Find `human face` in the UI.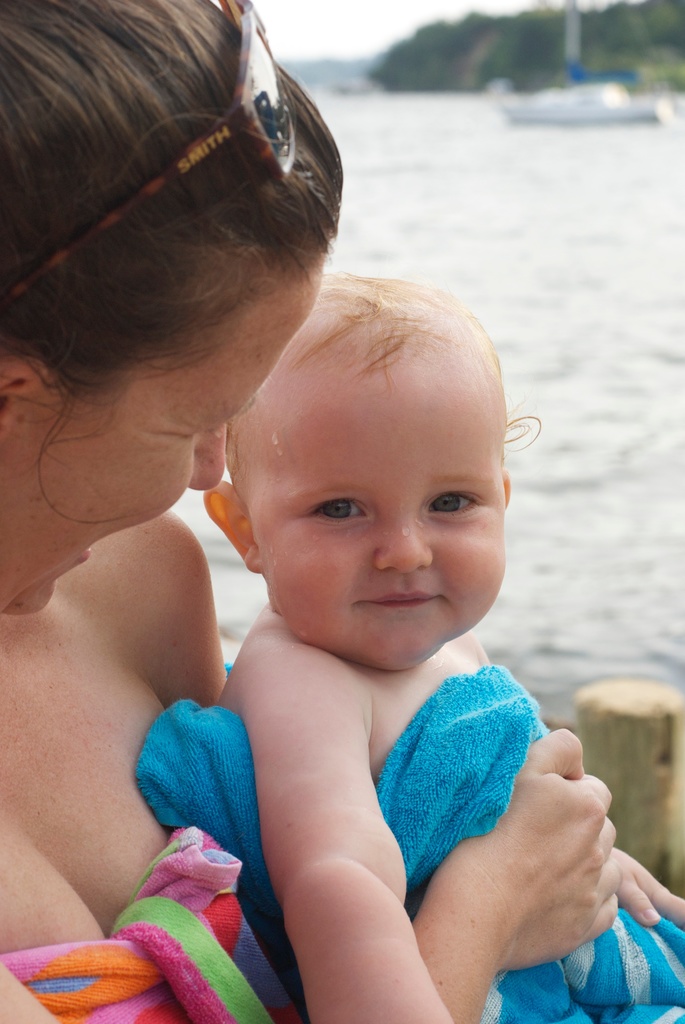
UI element at bbox=[233, 386, 506, 671].
